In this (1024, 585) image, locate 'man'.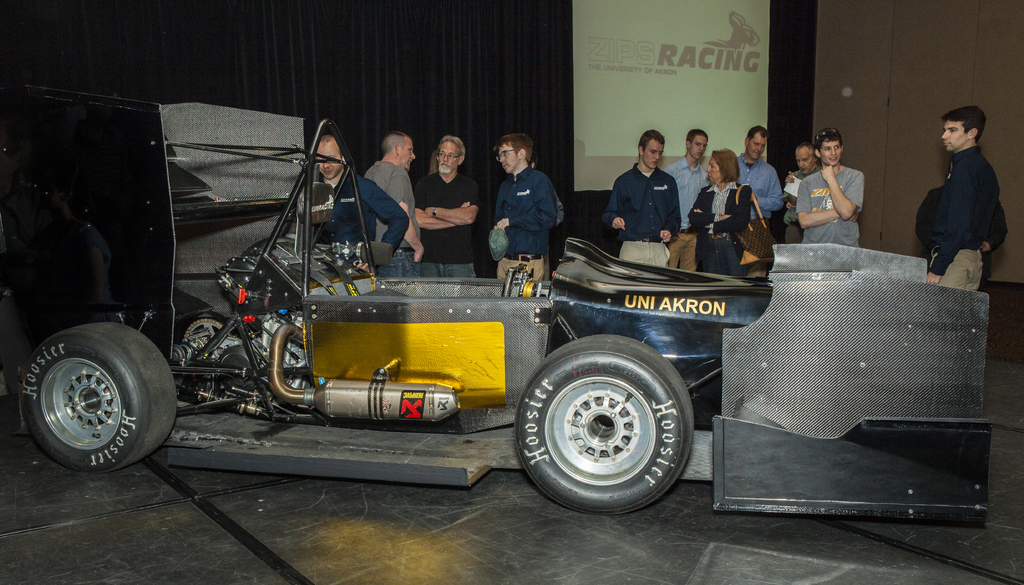
Bounding box: (x1=781, y1=131, x2=819, y2=218).
